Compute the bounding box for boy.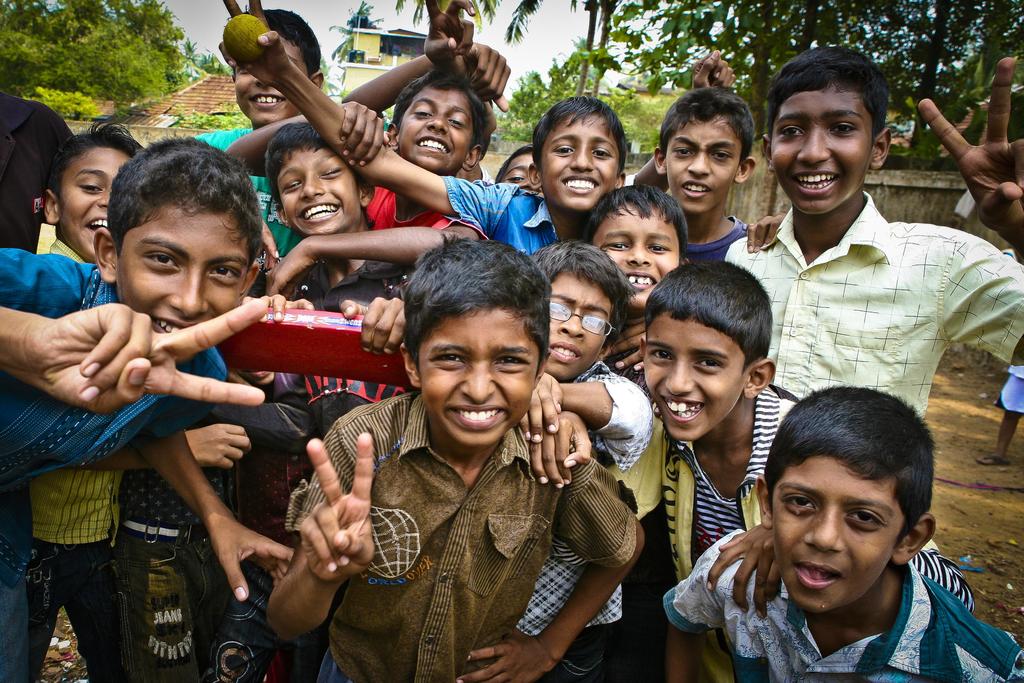
<bbox>266, 231, 652, 682</bbox>.
